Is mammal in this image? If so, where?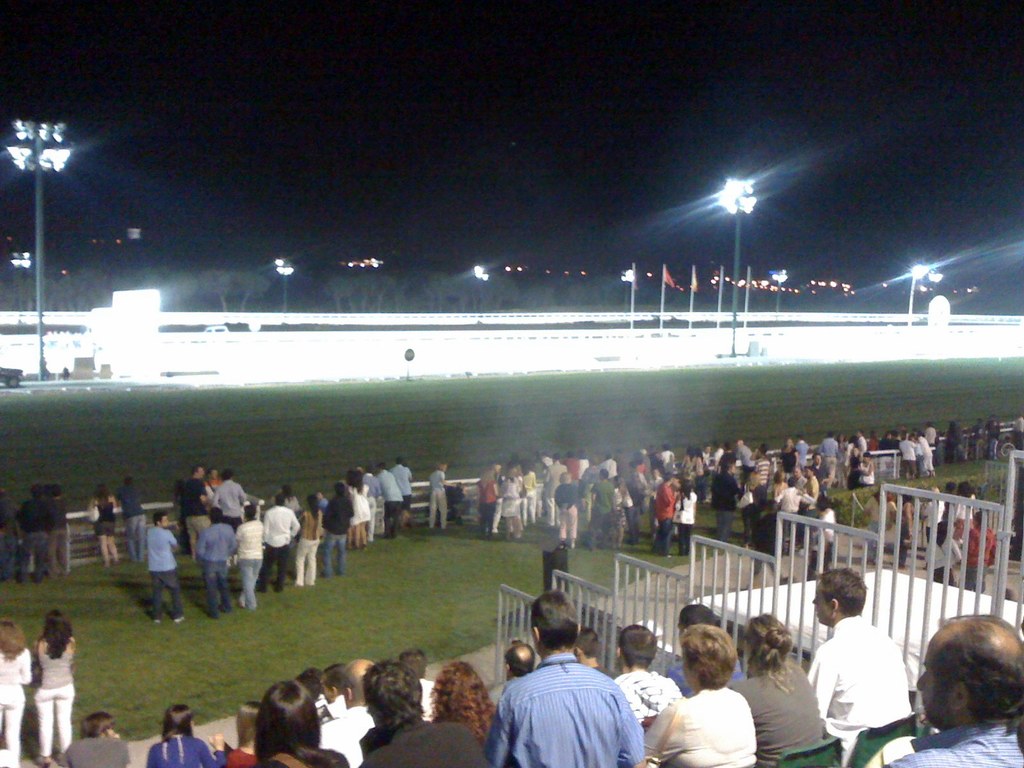
Yes, at {"x1": 91, "y1": 481, "x2": 127, "y2": 566}.
